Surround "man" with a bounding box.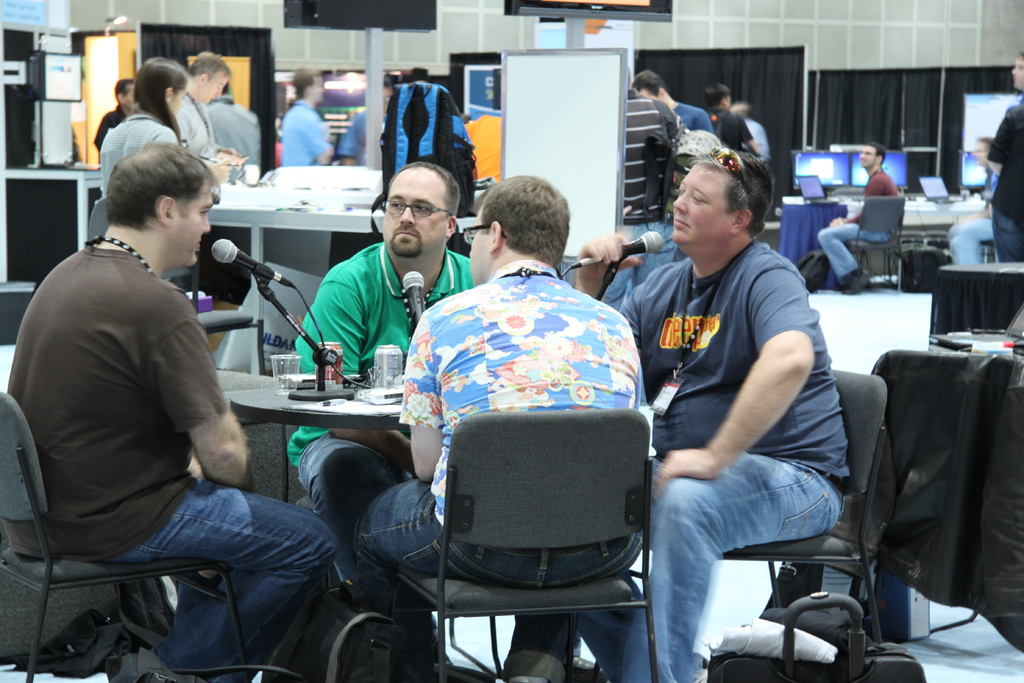
(577, 144, 854, 682).
